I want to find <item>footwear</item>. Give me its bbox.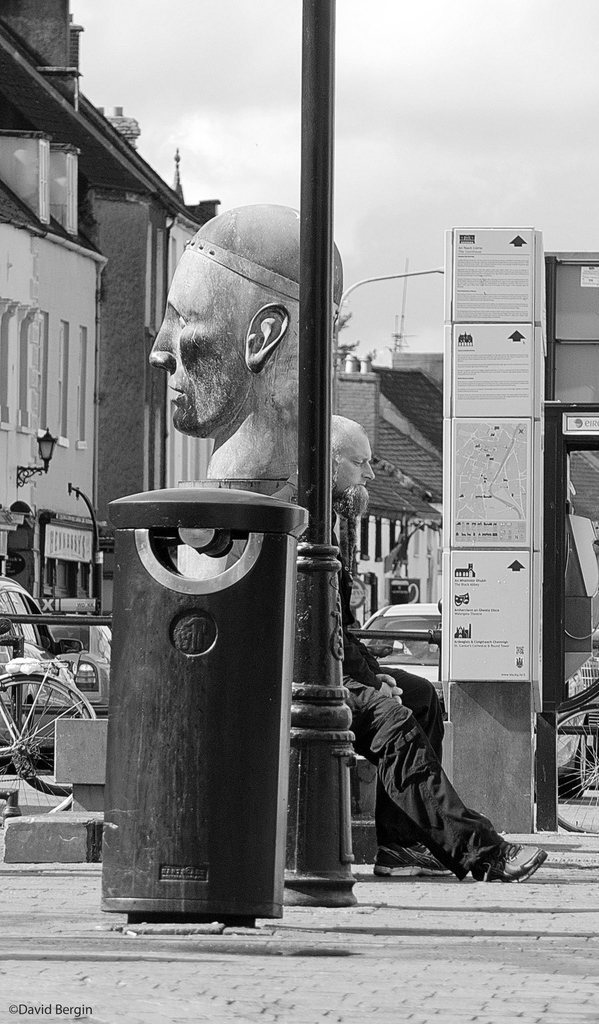
[x1=369, y1=836, x2=467, y2=882].
